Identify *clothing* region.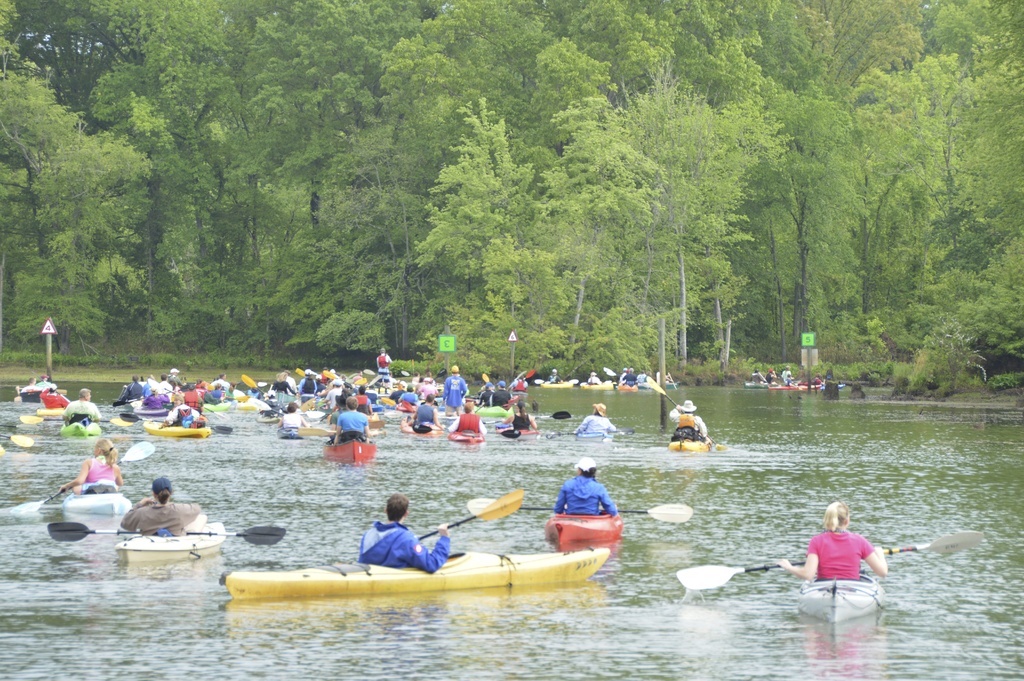
Region: box=[616, 370, 627, 382].
